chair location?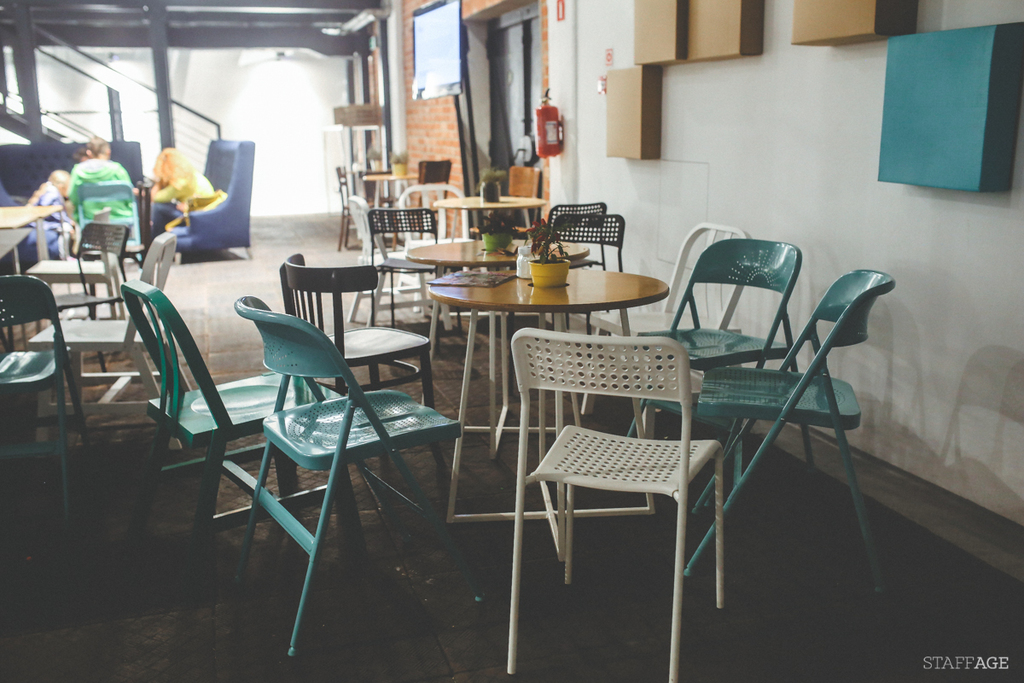
<box>364,208,461,349</box>
